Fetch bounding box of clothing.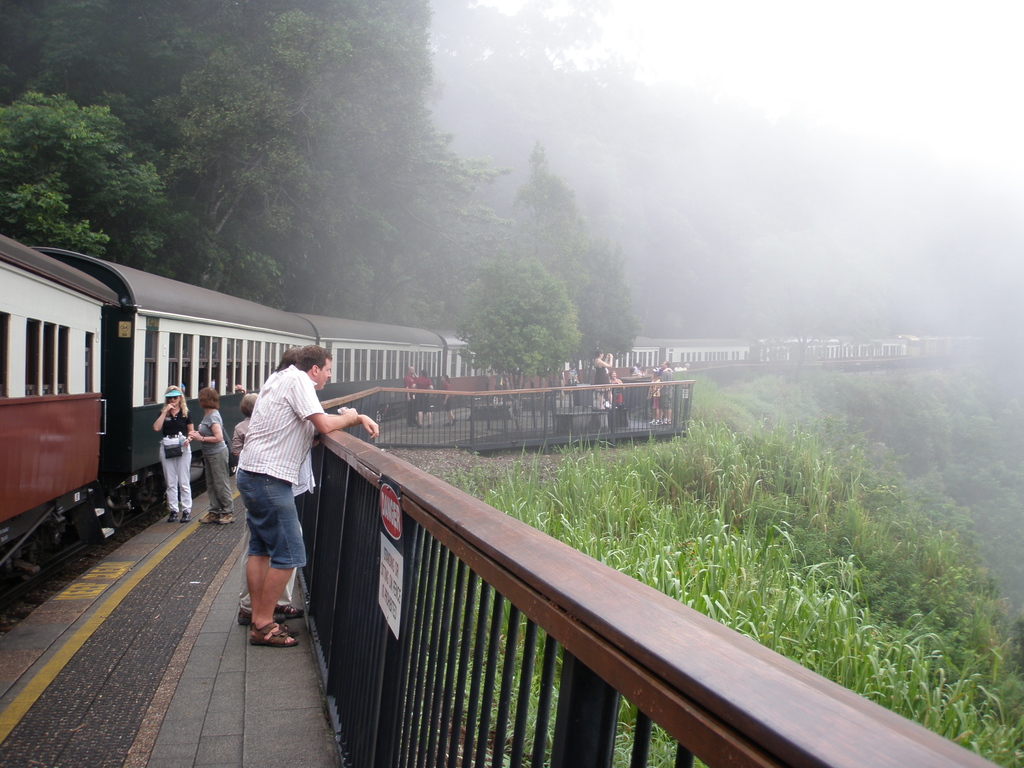
Bbox: x1=437 y1=382 x2=449 y2=403.
